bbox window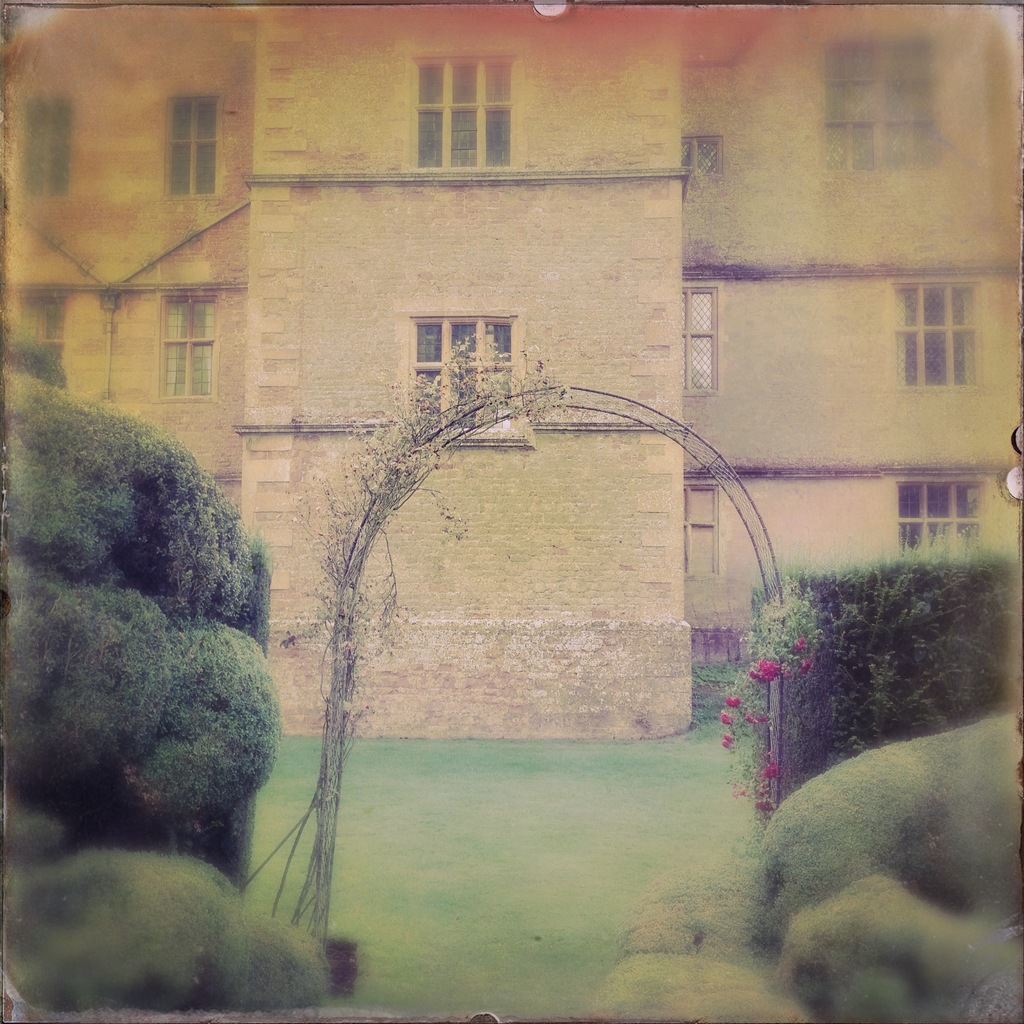
892:479:987:560
